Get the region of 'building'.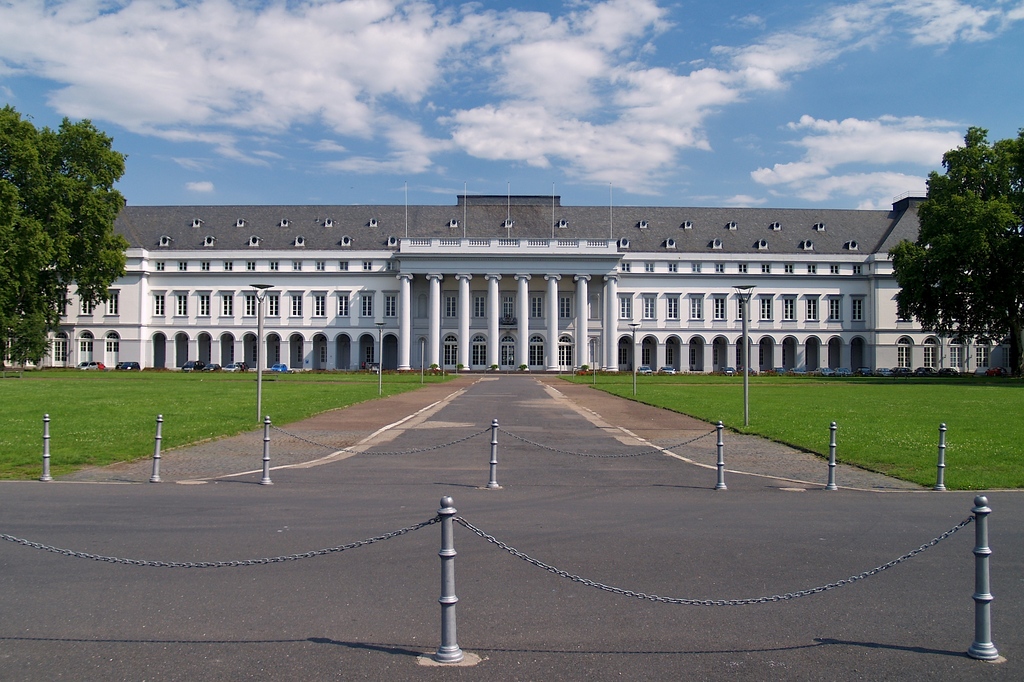
BBox(0, 193, 1023, 380).
